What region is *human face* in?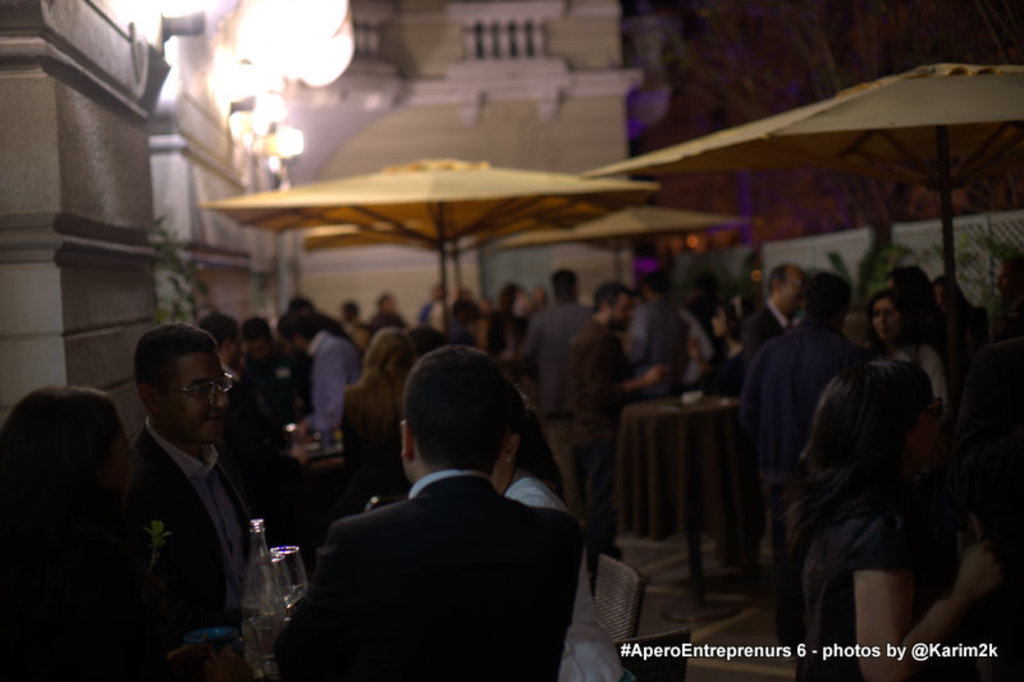
{"x1": 114, "y1": 421, "x2": 138, "y2": 507}.
